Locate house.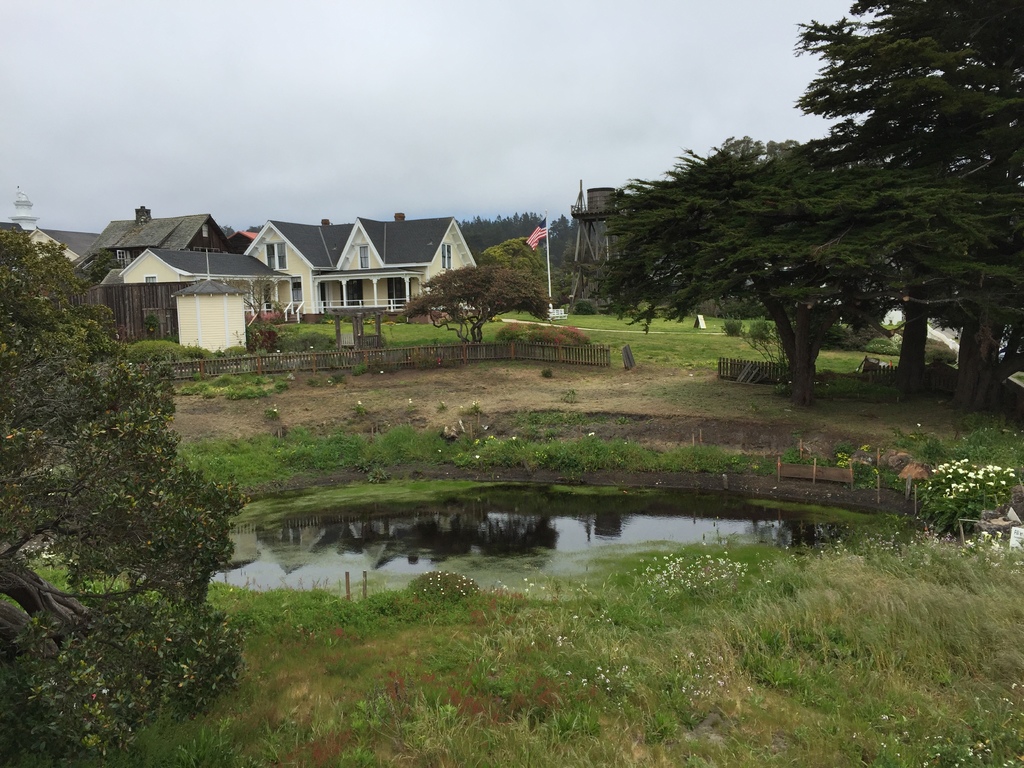
Bounding box: BBox(239, 211, 477, 310).
